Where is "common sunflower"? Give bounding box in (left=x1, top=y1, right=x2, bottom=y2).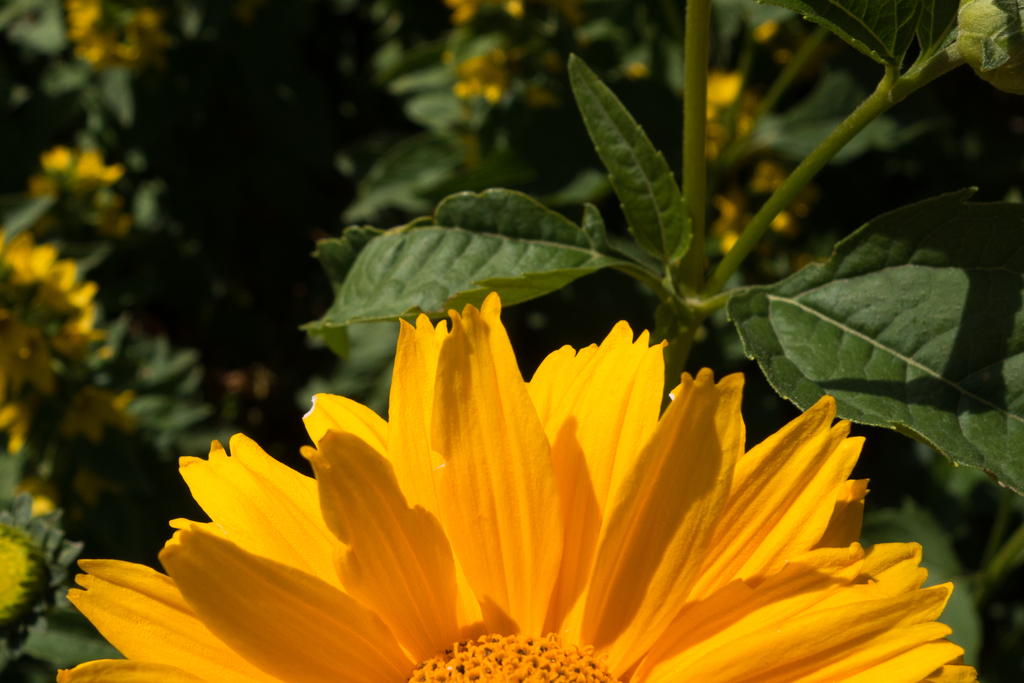
(left=94, top=274, right=974, bottom=682).
